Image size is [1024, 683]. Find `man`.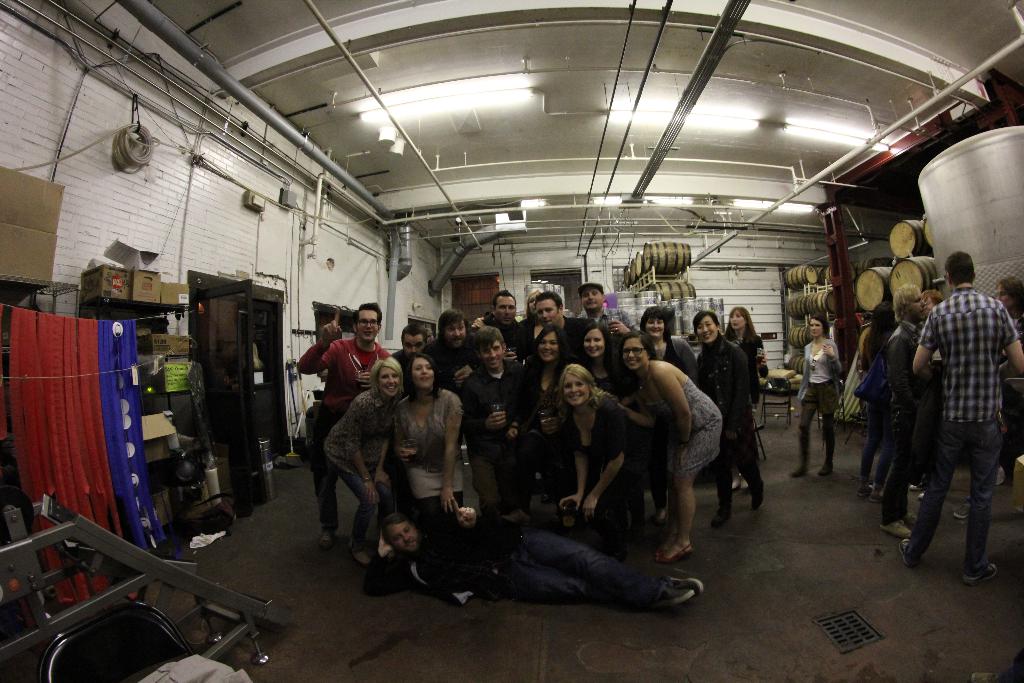
pyautogui.locateOnScreen(424, 307, 470, 400).
